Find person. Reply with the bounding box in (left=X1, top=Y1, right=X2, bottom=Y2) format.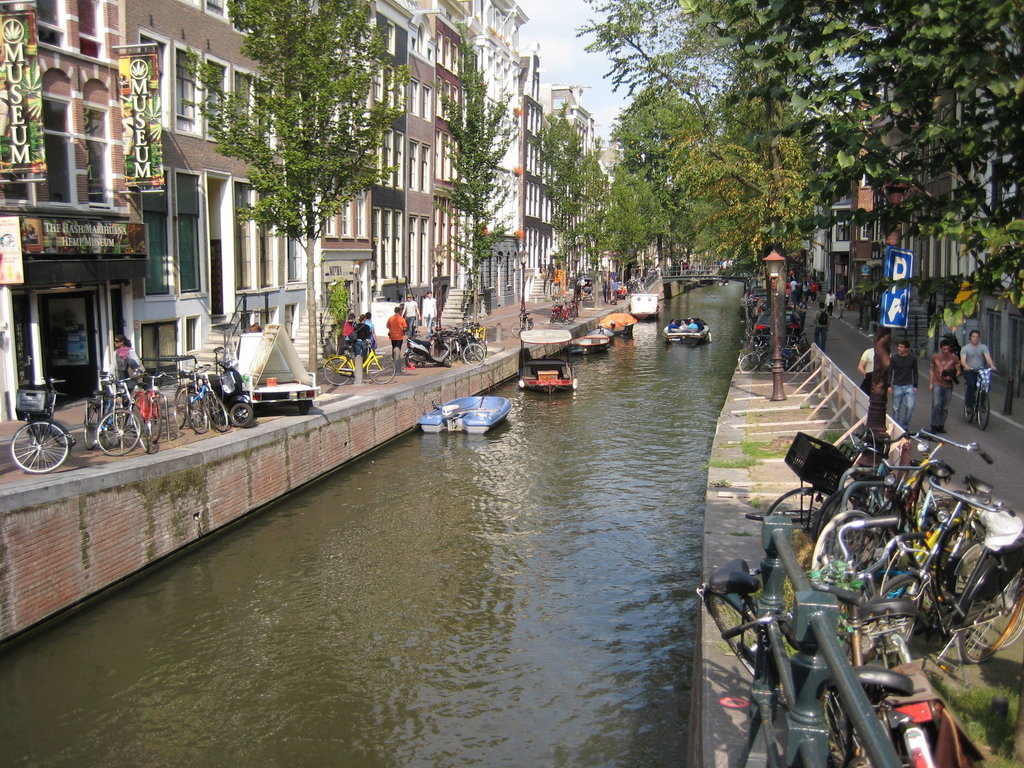
(left=812, top=304, right=831, bottom=348).
